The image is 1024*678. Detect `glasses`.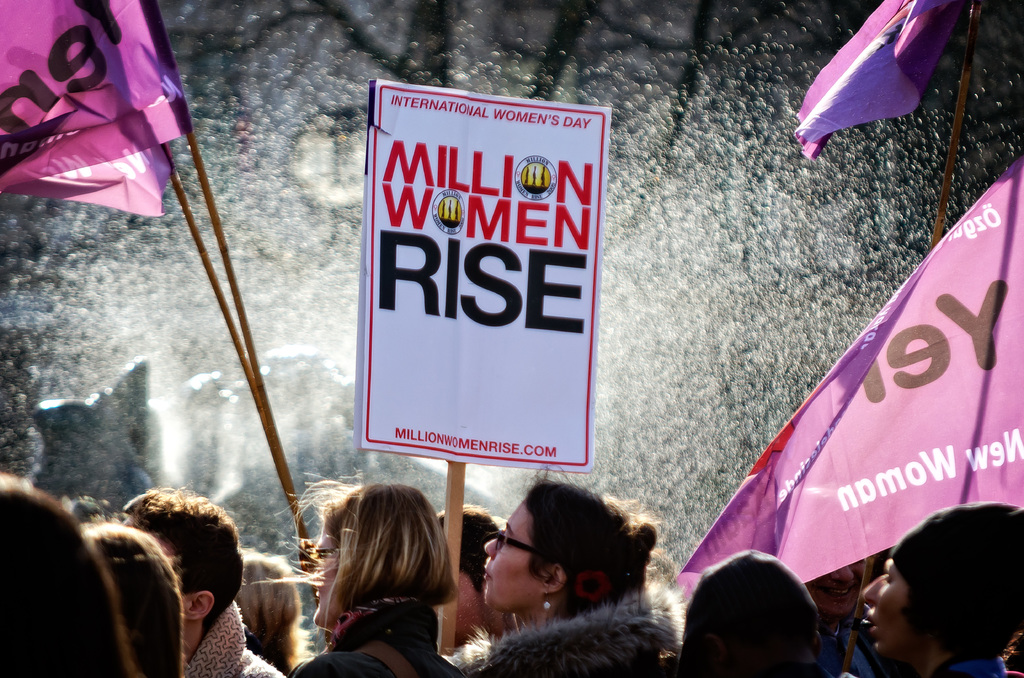
Detection: bbox(495, 531, 534, 547).
